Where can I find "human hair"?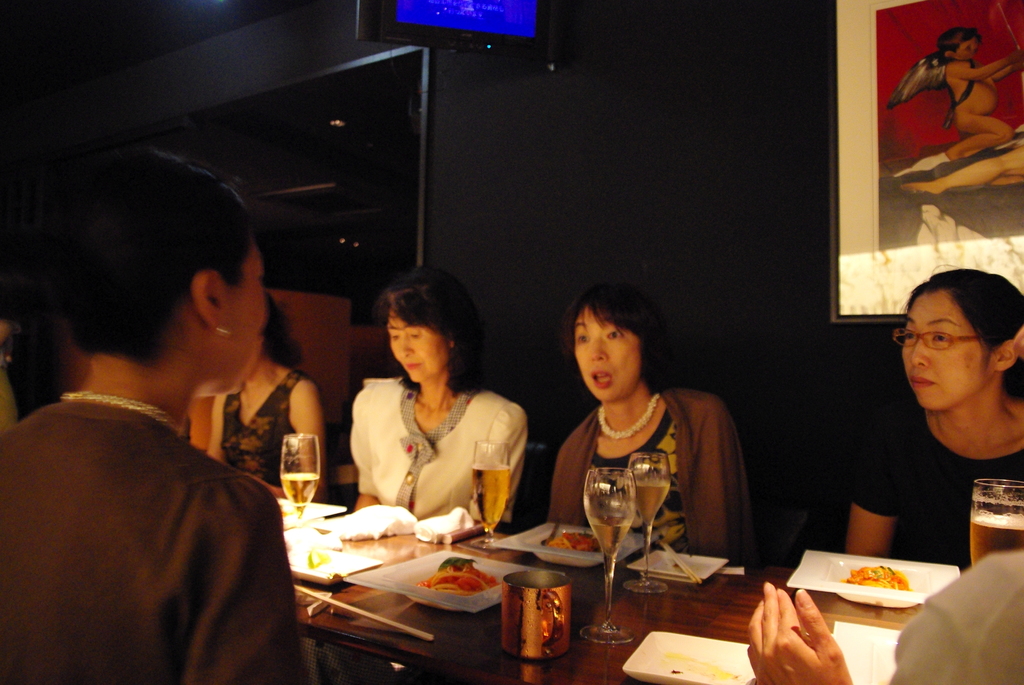
You can find it at [x1=57, y1=146, x2=246, y2=365].
